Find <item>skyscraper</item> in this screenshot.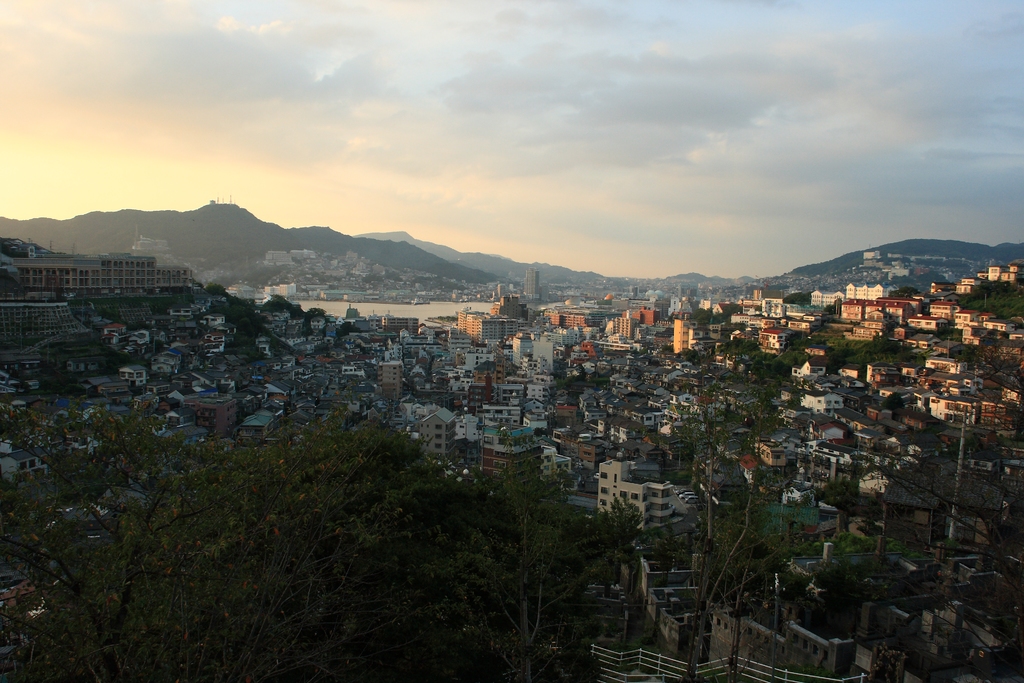
The bounding box for <item>skyscraper</item> is BBox(922, 290, 963, 325).
